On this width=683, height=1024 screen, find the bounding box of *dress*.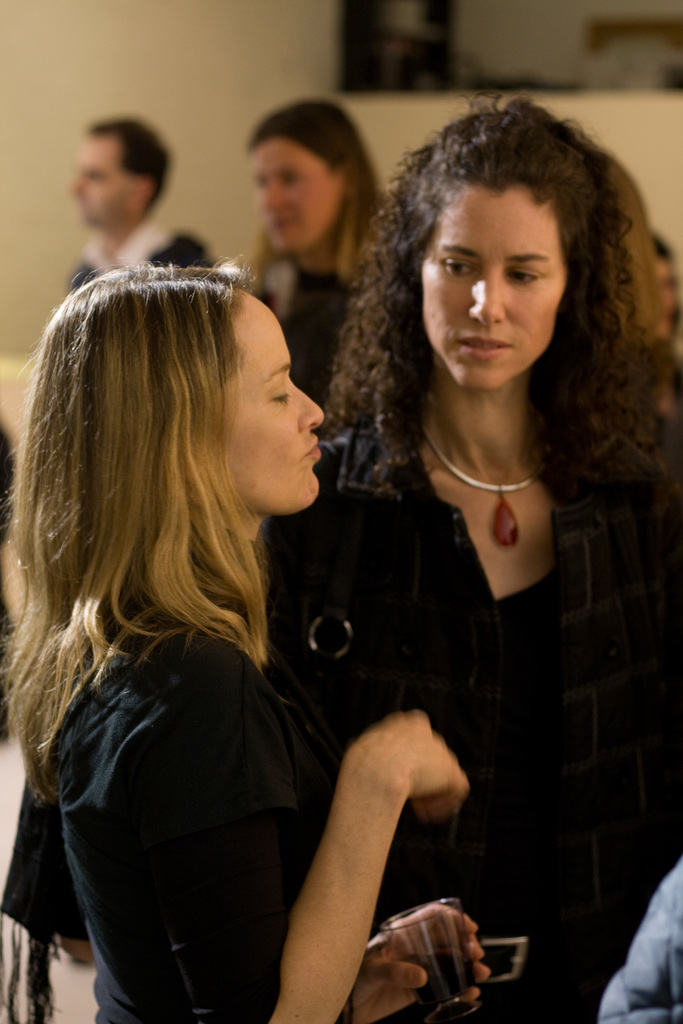
Bounding box: x1=206, y1=426, x2=682, y2=1023.
